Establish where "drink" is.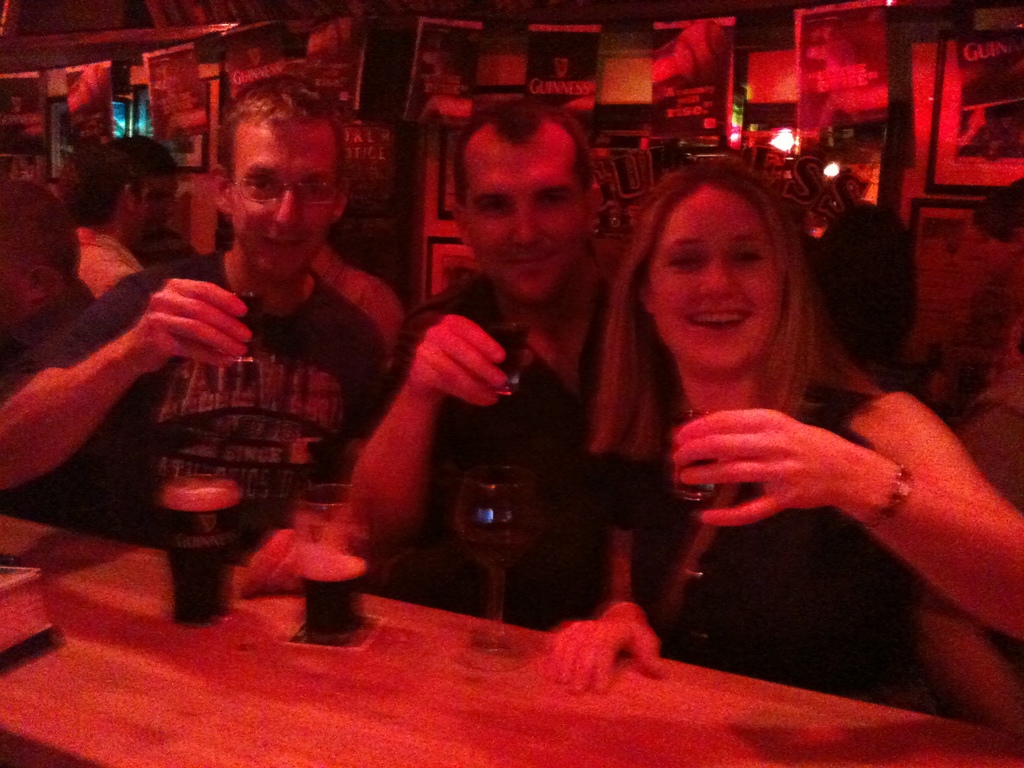
Established at <box>165,504,230,625</box>.
